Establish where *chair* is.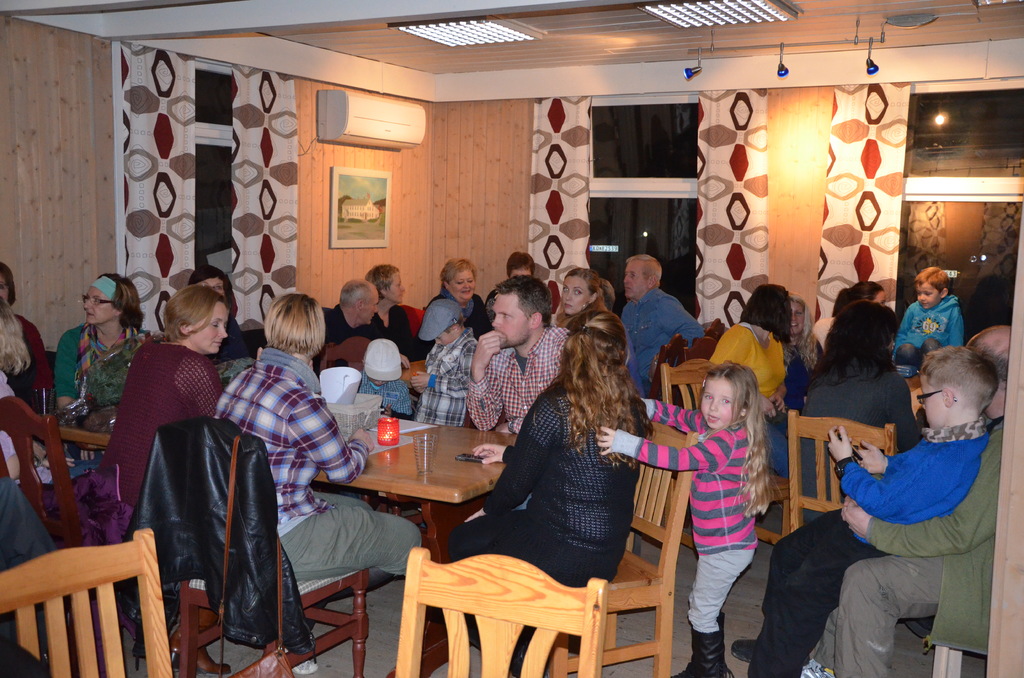
Established at left=685, top=337, right=717, bottom=361.
